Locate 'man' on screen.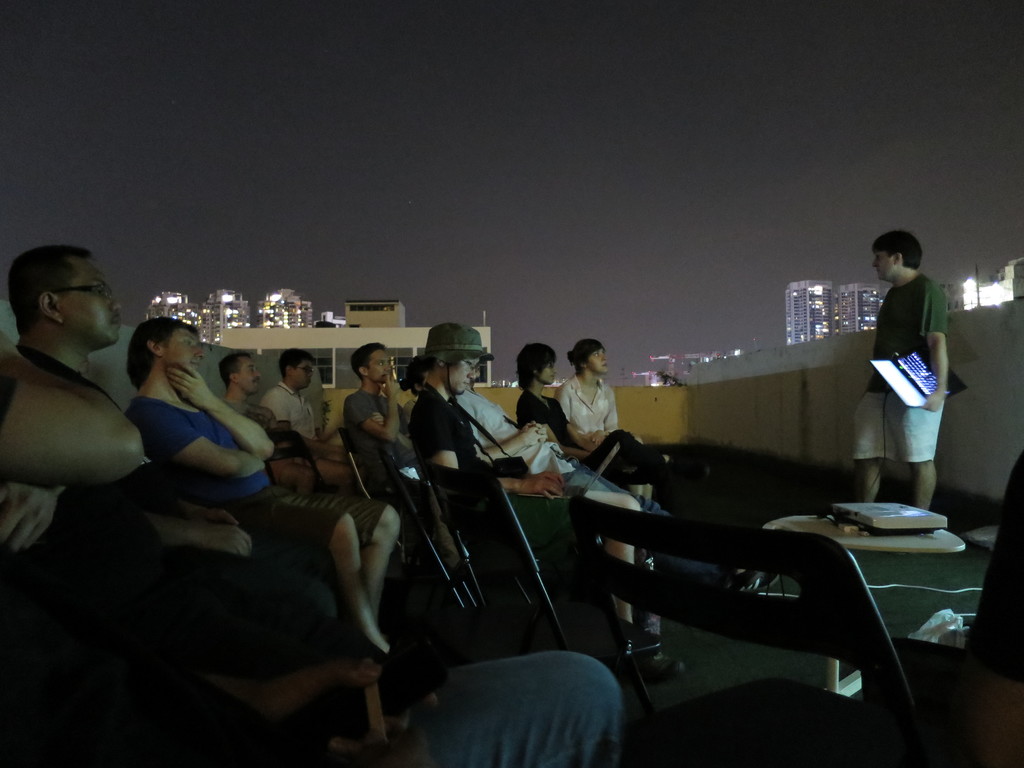
On screen at bbox(1, 241, 350, 623).
